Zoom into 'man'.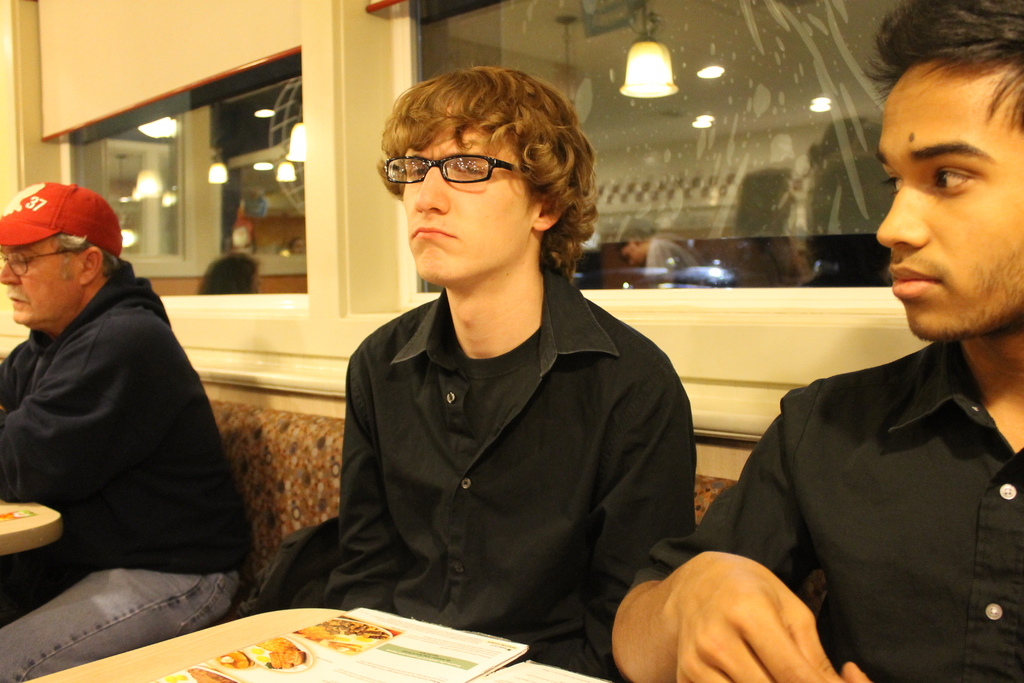
Zoom target: [left=607, top=0, right=1023, bottom=682].
